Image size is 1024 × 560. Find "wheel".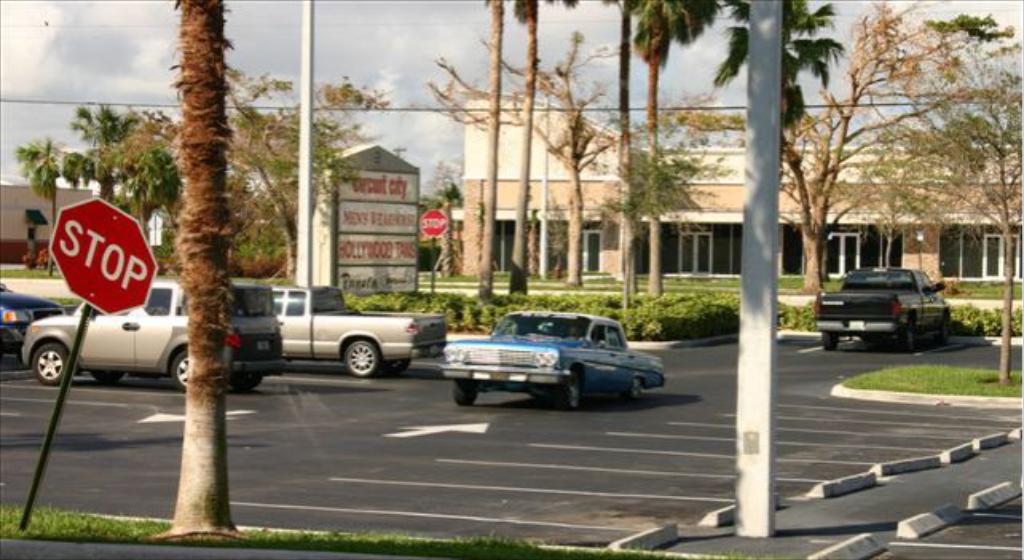
box(236, 378, 266, 389).
